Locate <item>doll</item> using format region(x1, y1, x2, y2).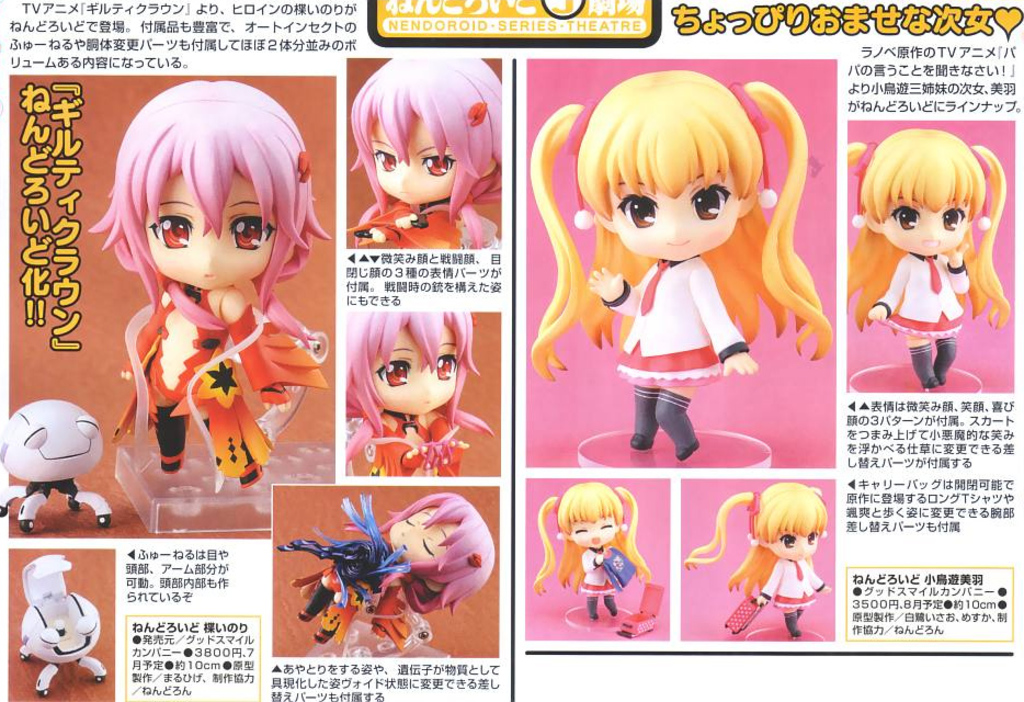
region(342, 52, 494, 254).
